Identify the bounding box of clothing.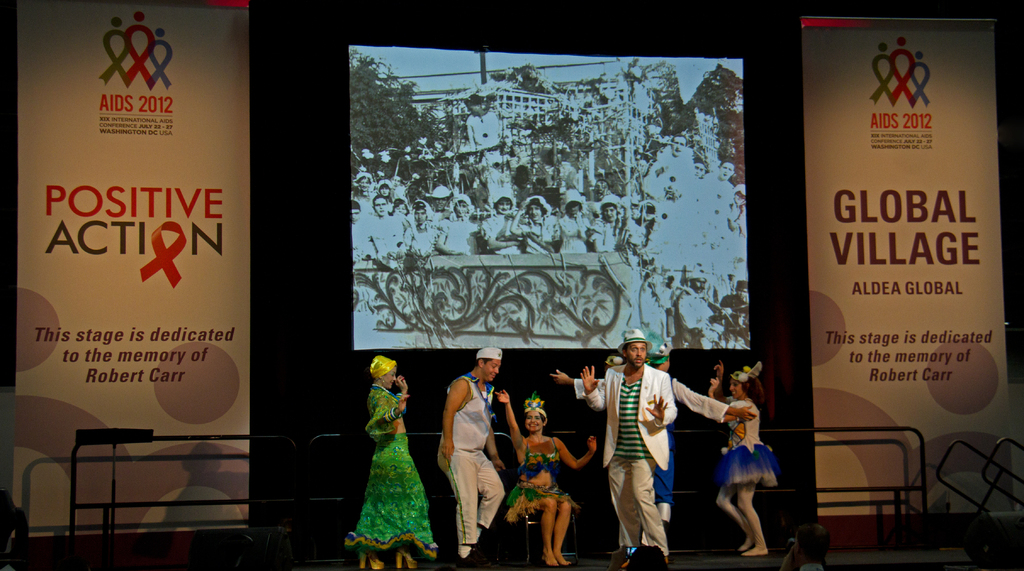
left=724, top=399, right=771, bottom=488.
